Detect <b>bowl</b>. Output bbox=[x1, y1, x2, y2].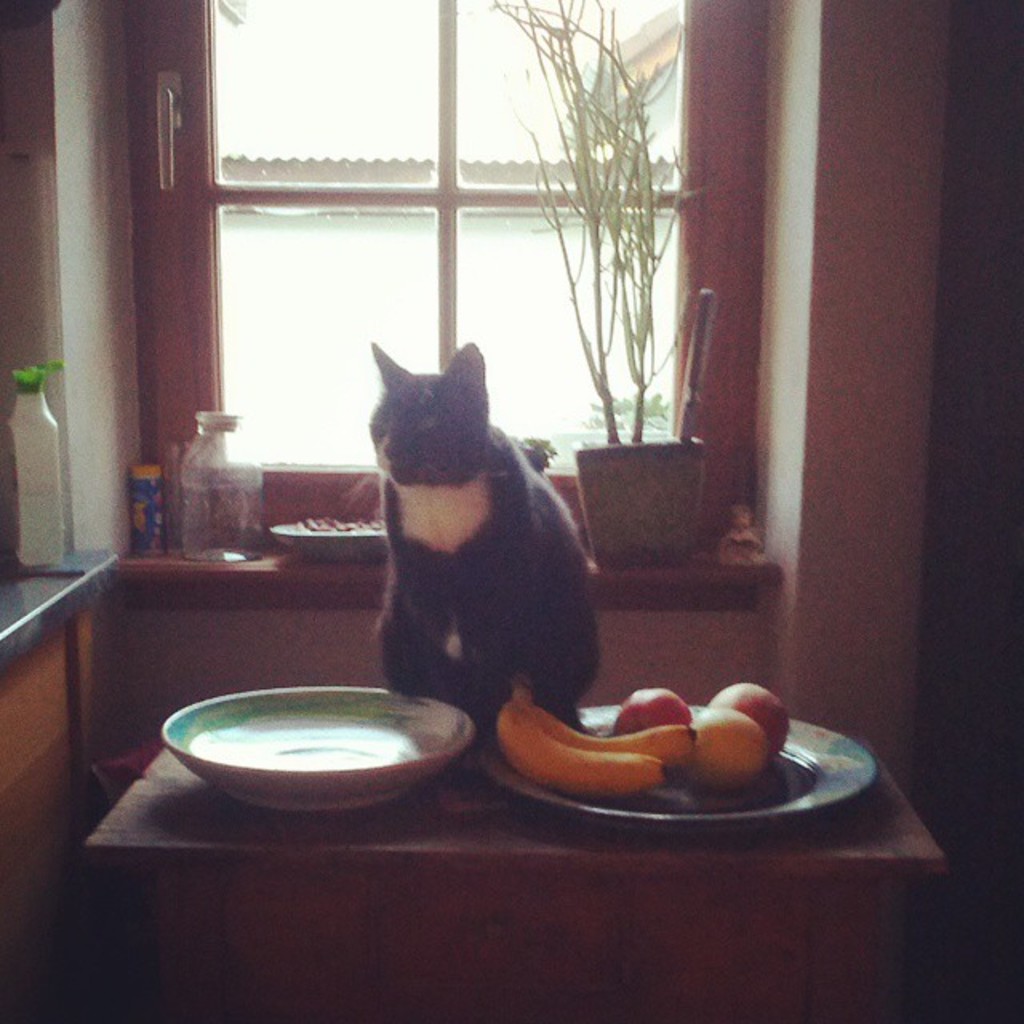
bbox=[270, 518, 384, 562].
